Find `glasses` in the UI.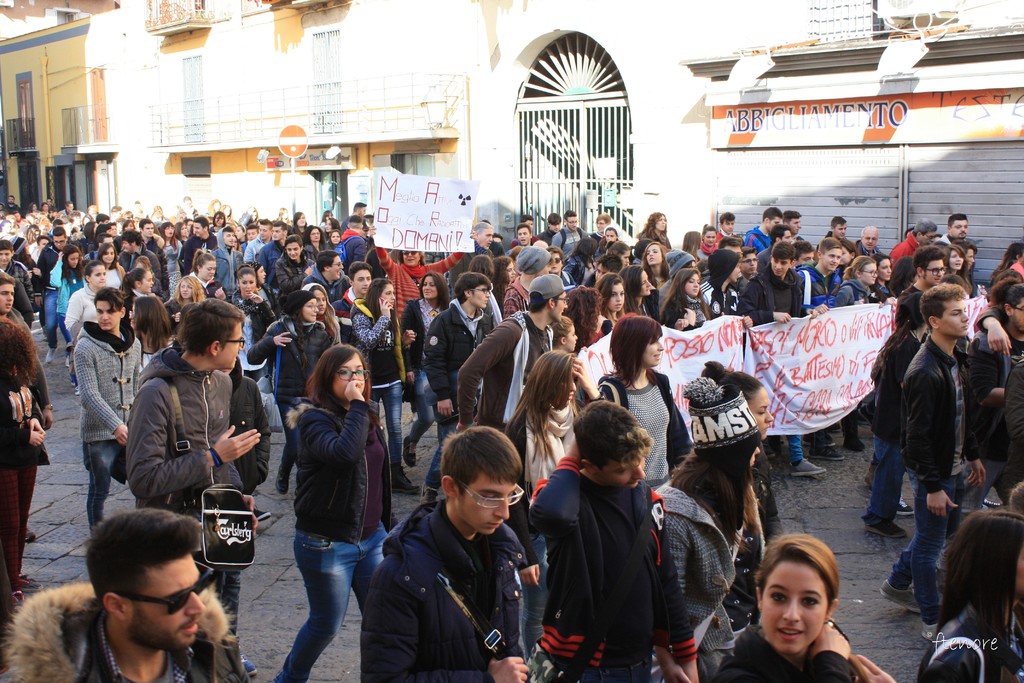
UI element at Rect(741, 253, 758, 269).
